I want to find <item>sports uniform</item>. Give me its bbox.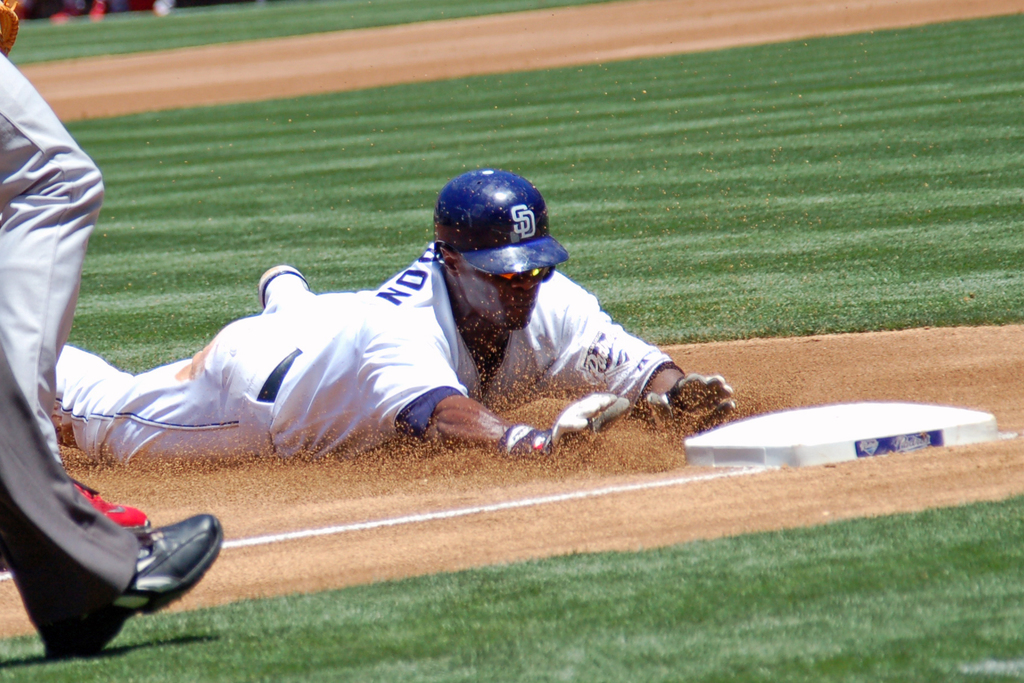
left=88, top=163, right=701, bottom=539.
